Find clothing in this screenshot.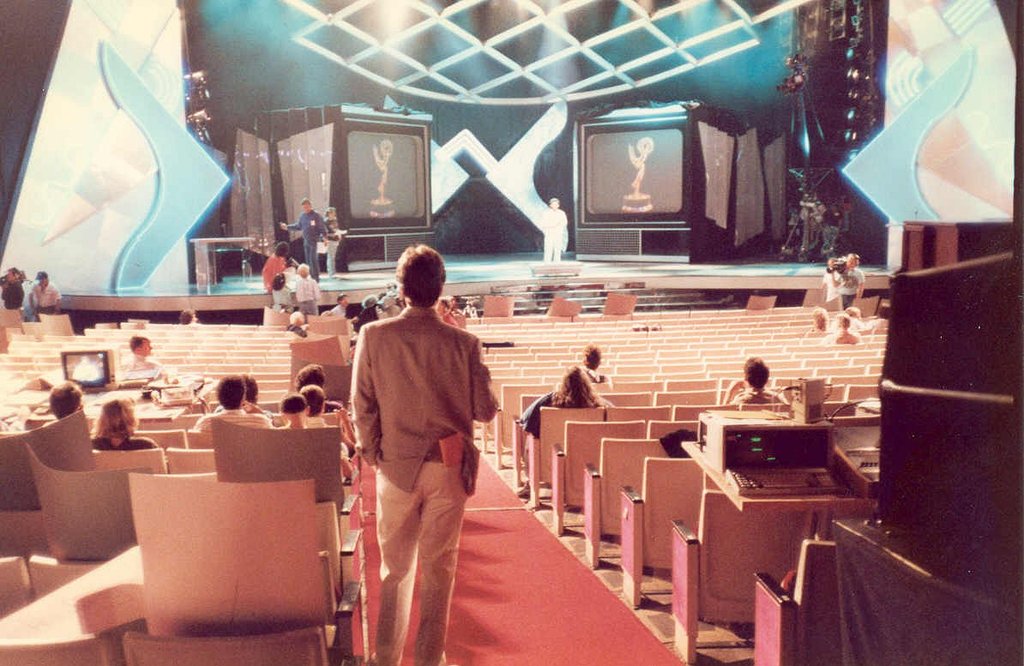
The bounding box for clothing is pyautogui.locateOnScreen(823, 263, 833, 310).
